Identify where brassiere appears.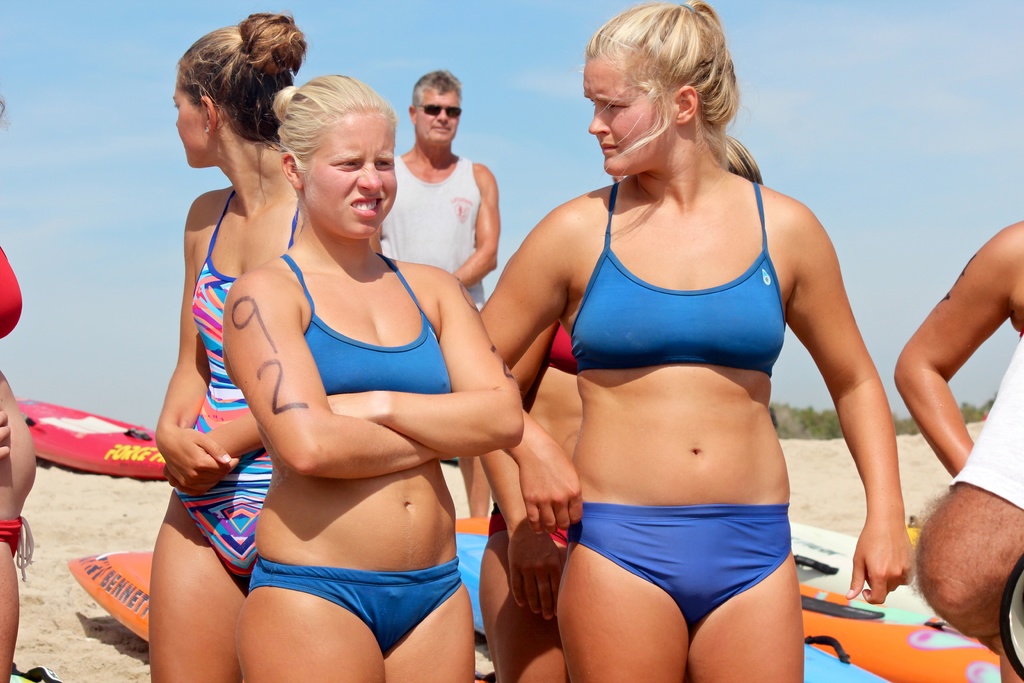
Appears at region(282, 251, 455, 393).
